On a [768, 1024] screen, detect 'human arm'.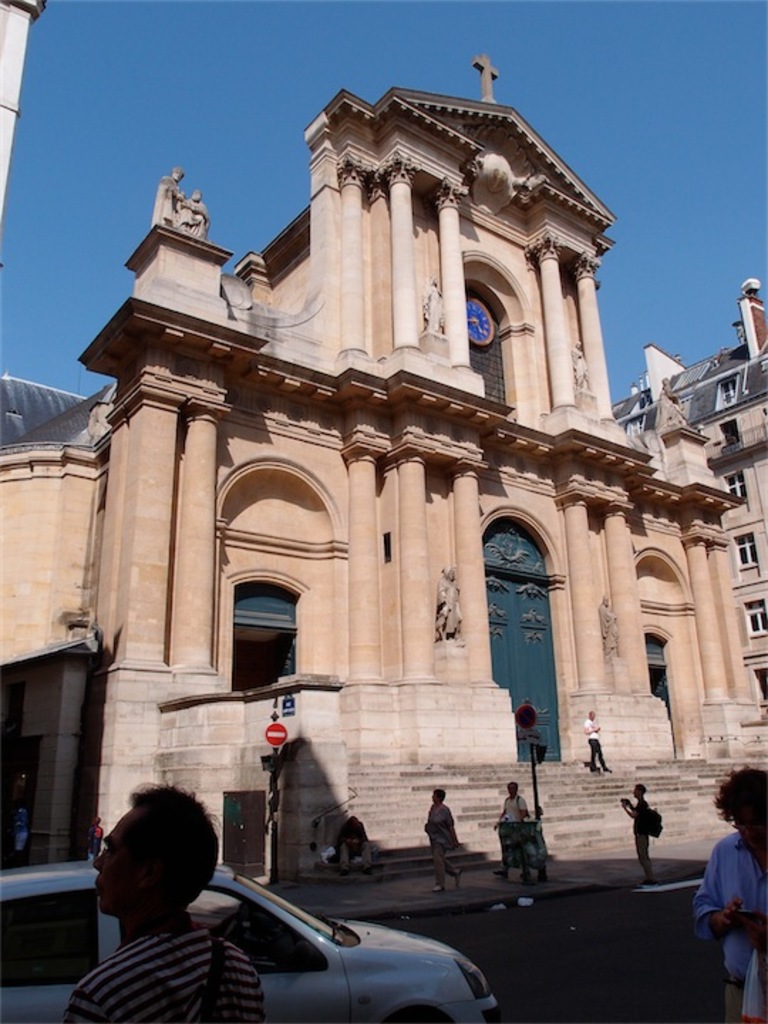
left=521, top=801, right=530, bottom=822.
